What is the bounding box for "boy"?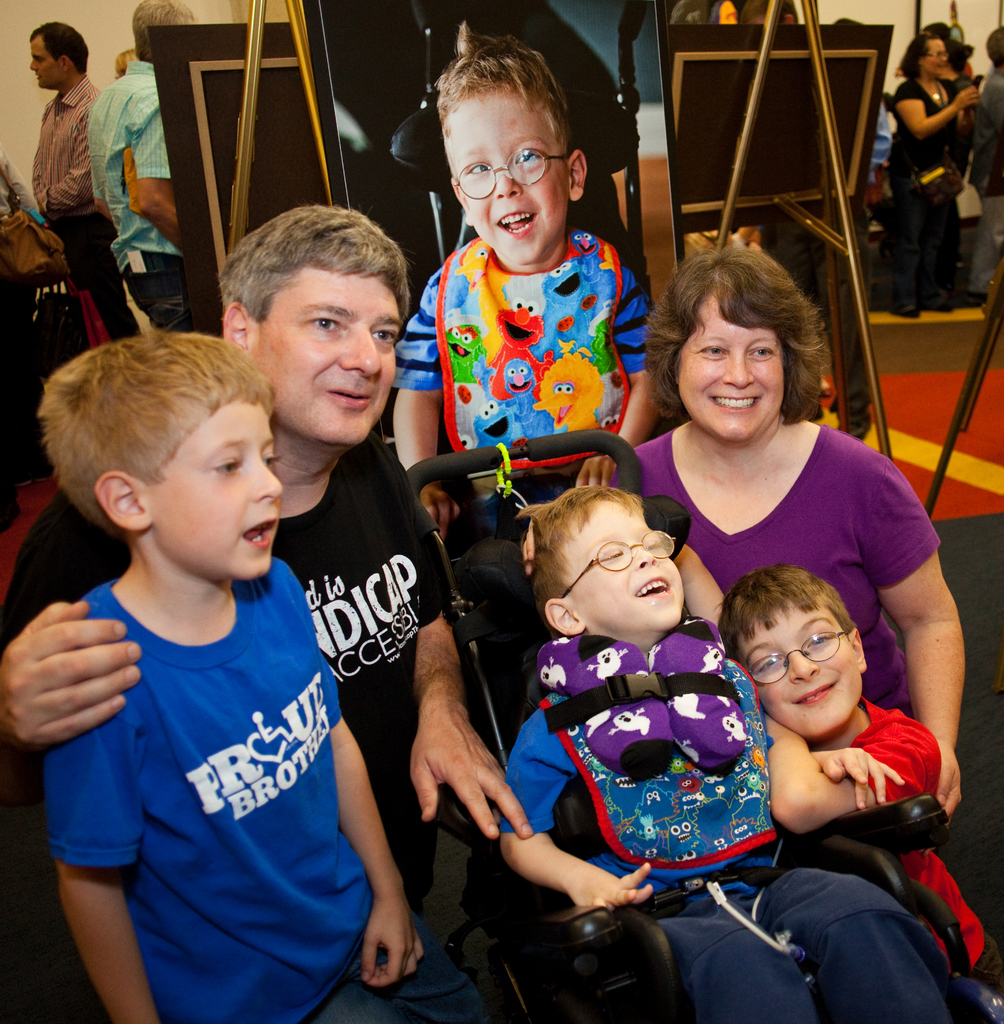
{"x1": 491, "y1": 483, "x2": 960, "y2": 1023}.
